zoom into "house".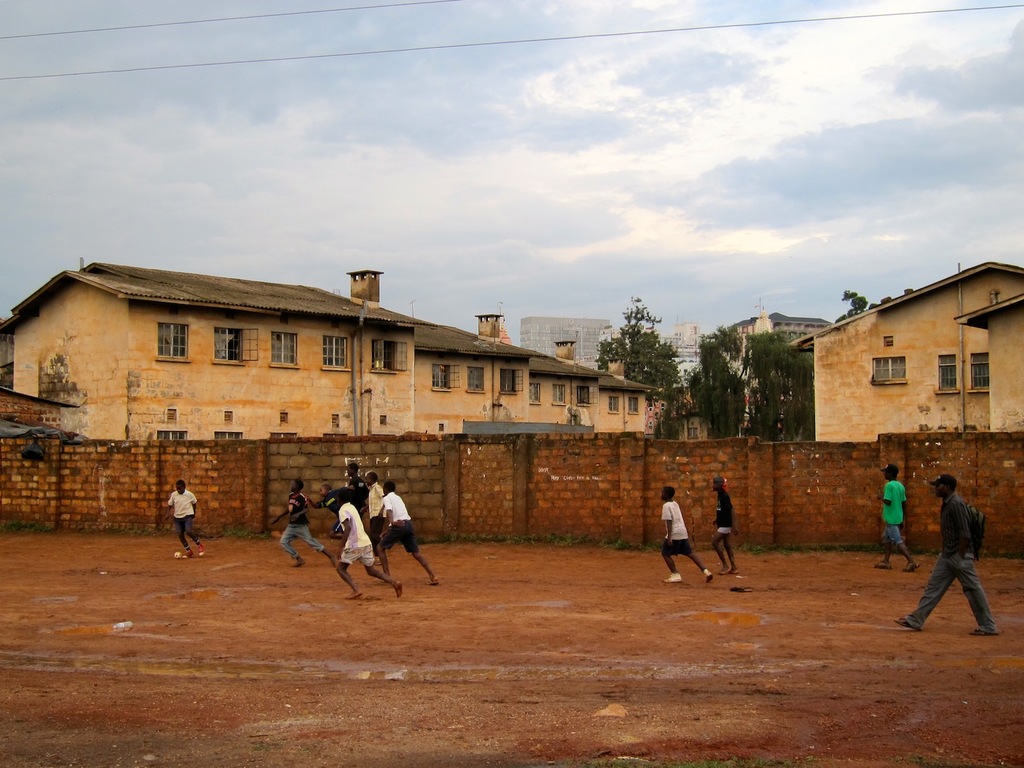
Zoom target: [780, 262, 1023, 477].
